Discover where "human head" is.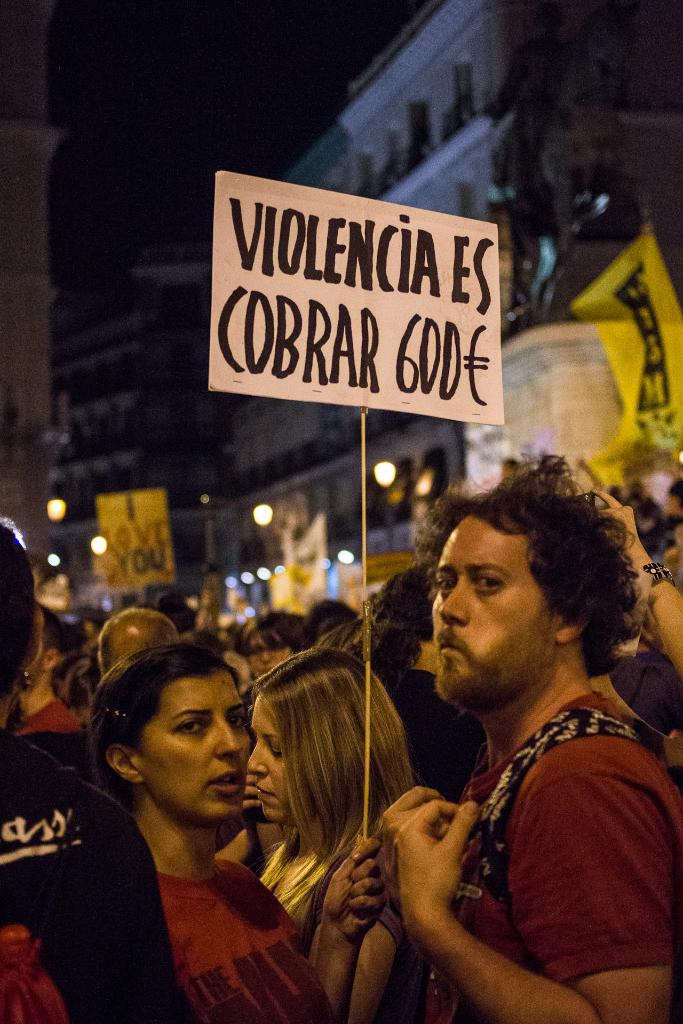
Discovered at bbox=[246, 646, 418, 823].
